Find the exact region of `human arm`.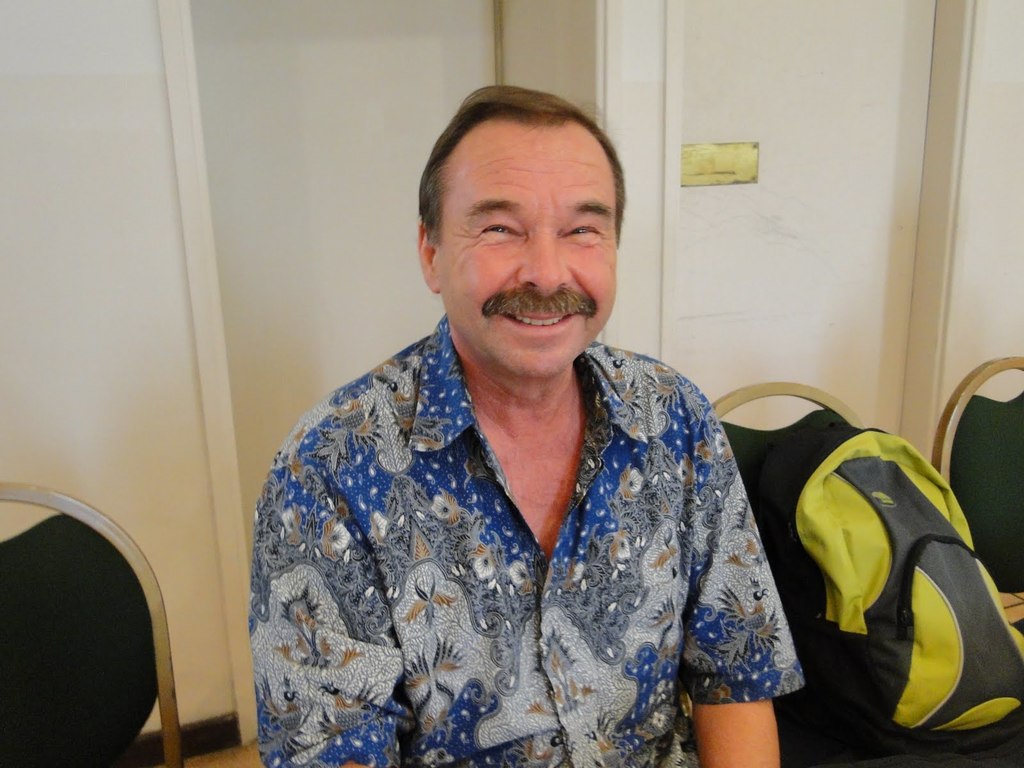
Exact region: <box>243,447,401,767</box>.
